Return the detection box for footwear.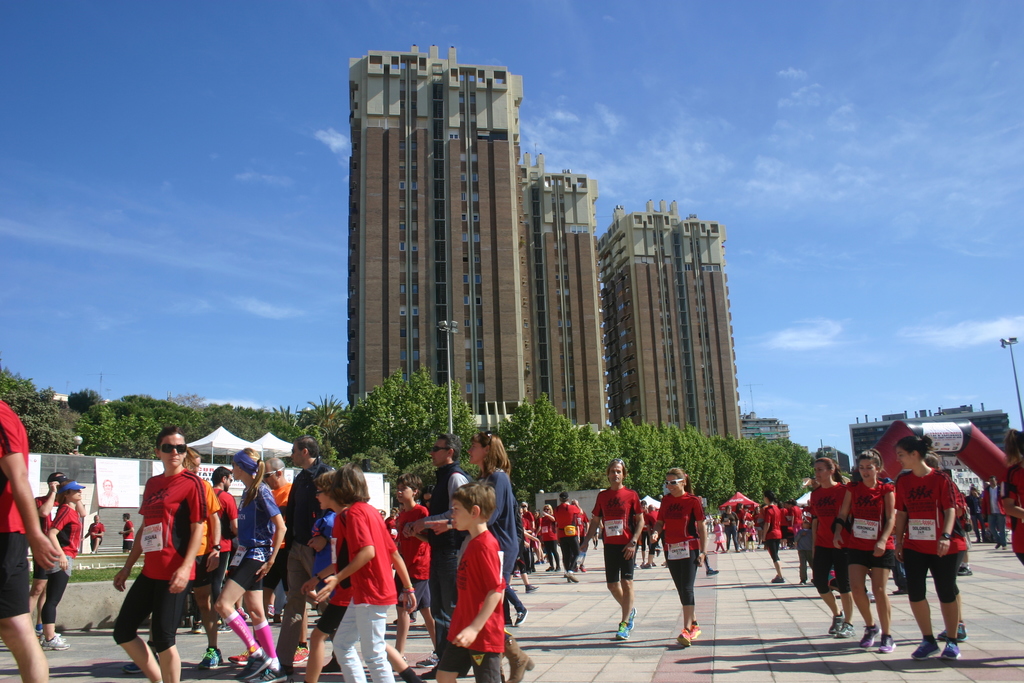
[525, 582, 539, 593].
